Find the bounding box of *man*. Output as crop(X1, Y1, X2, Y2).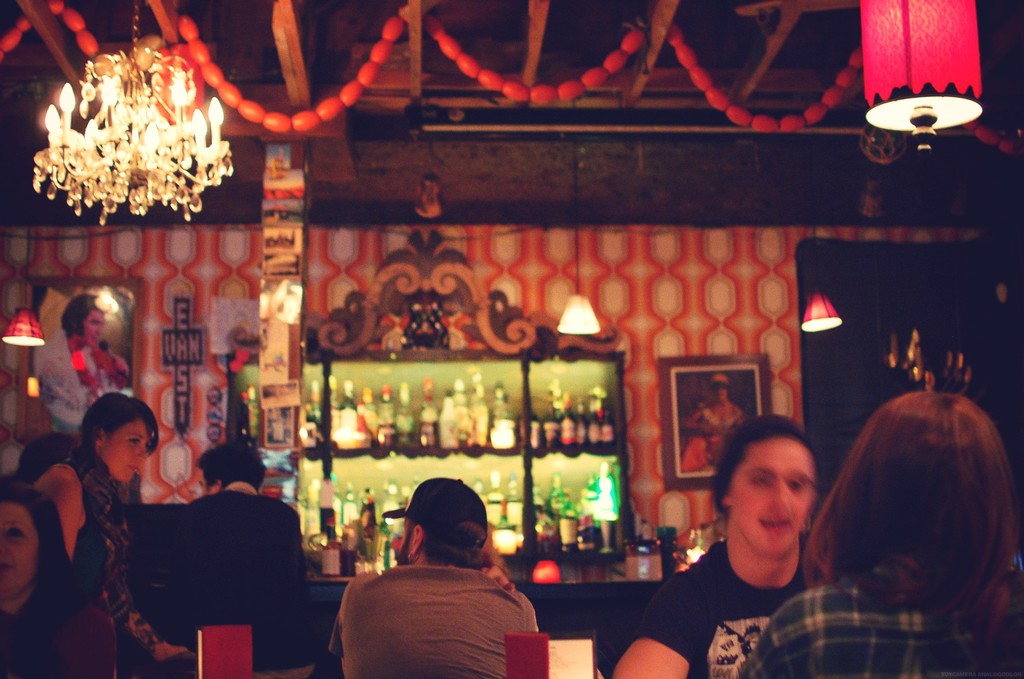
crop(35, 296, 125, 434).
